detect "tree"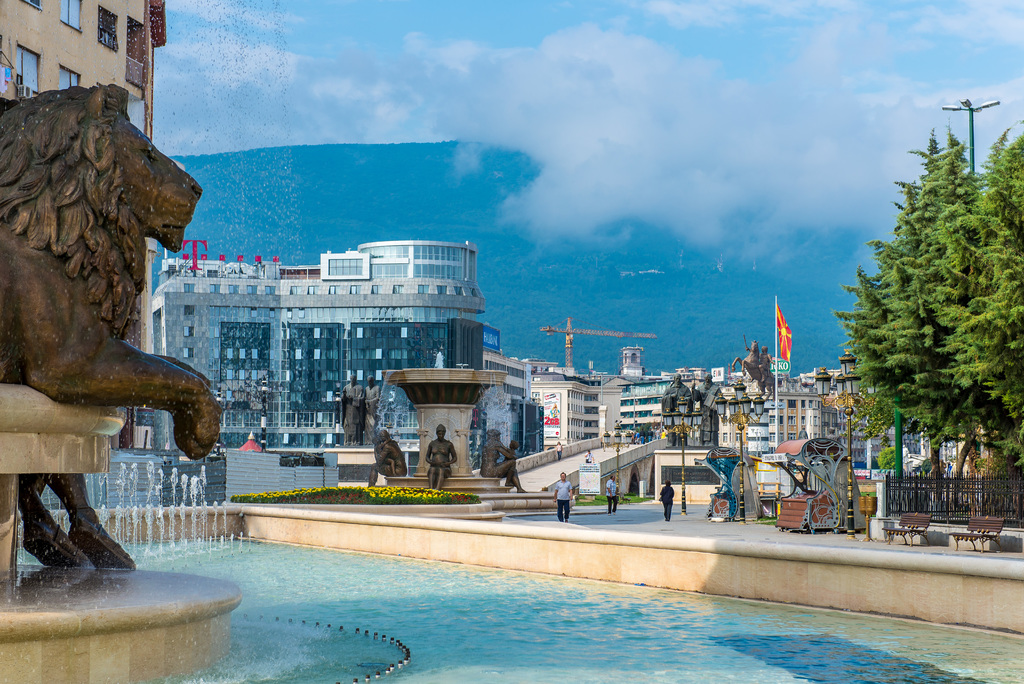
crop(833, 113, 1023, 523)
